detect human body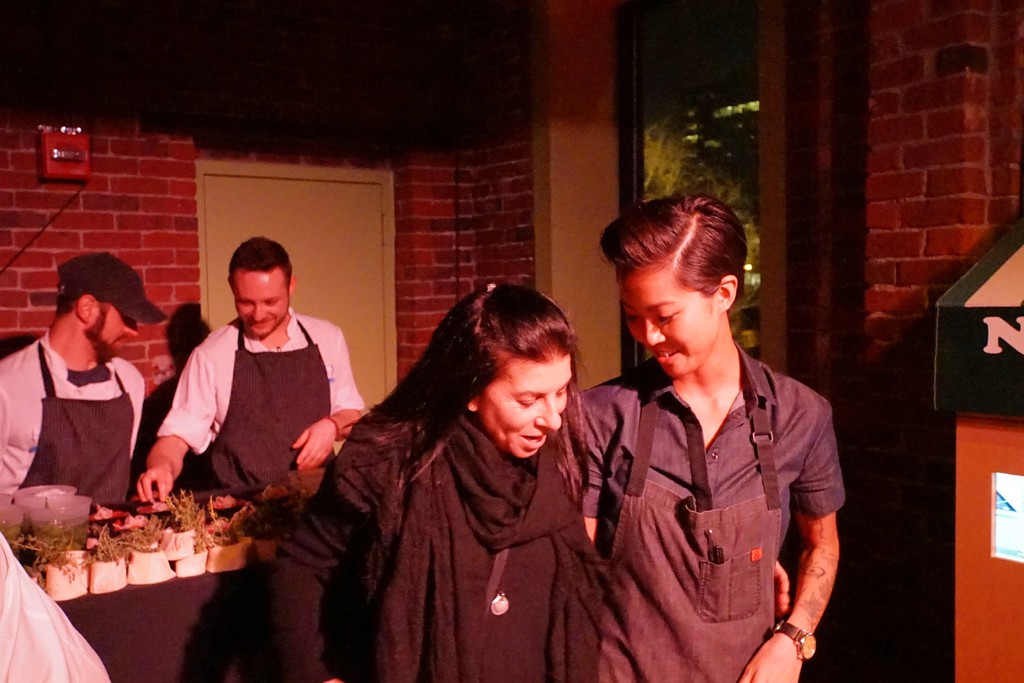
587/237/858/682
